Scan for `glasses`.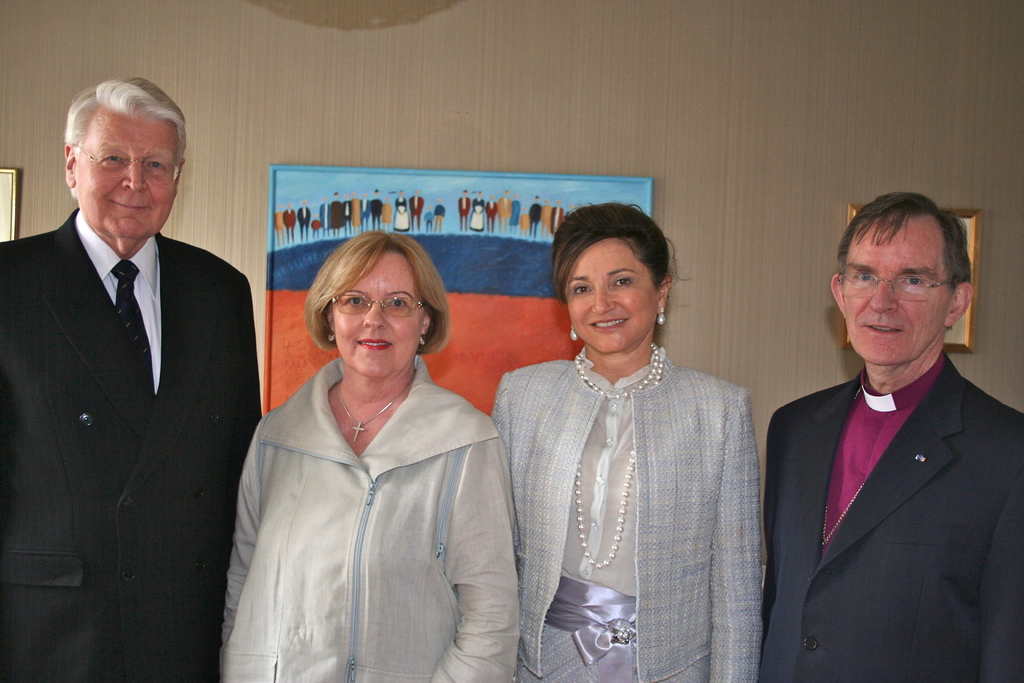
Scan result: l=838, t=264, r=962, b=304.
